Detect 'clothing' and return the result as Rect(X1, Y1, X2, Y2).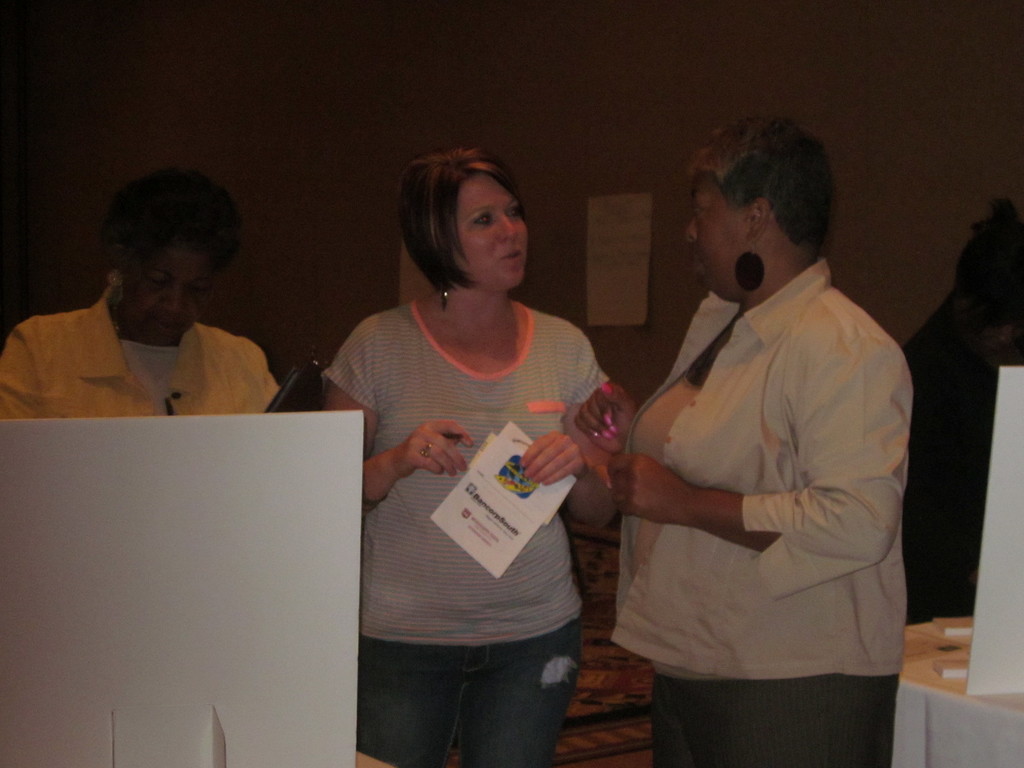
Rect(0, 283, 283, 419).
